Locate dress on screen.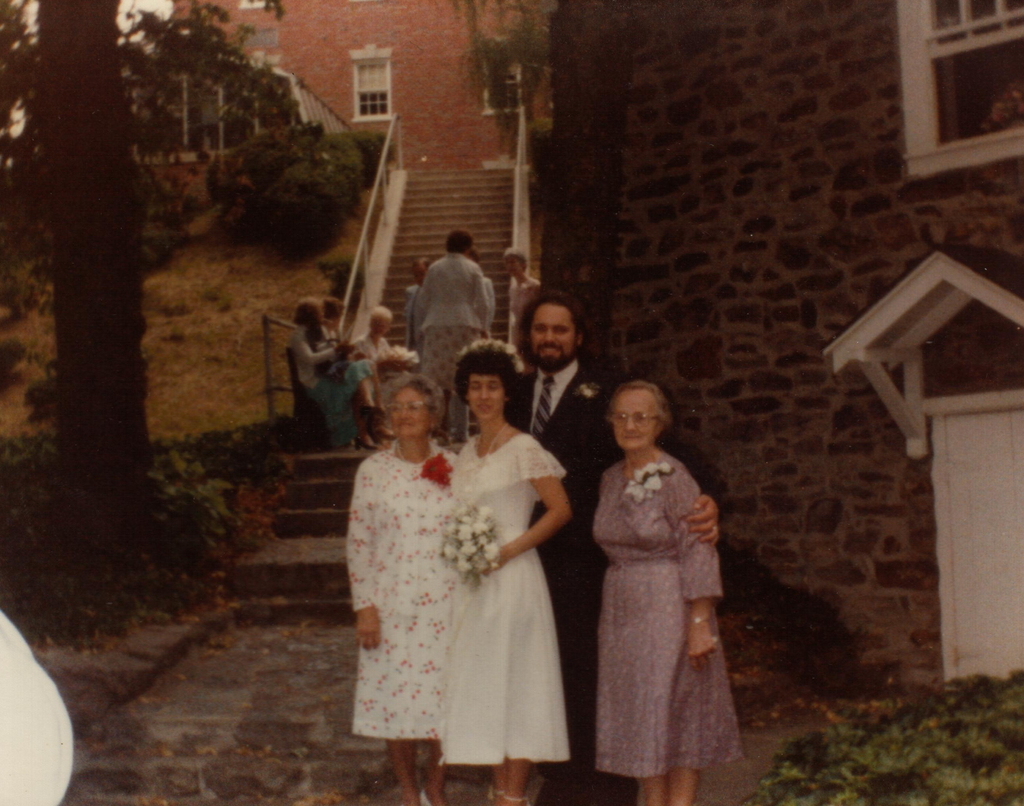
On screen at <bbox>355, 331, 389, 359</bbox>.
